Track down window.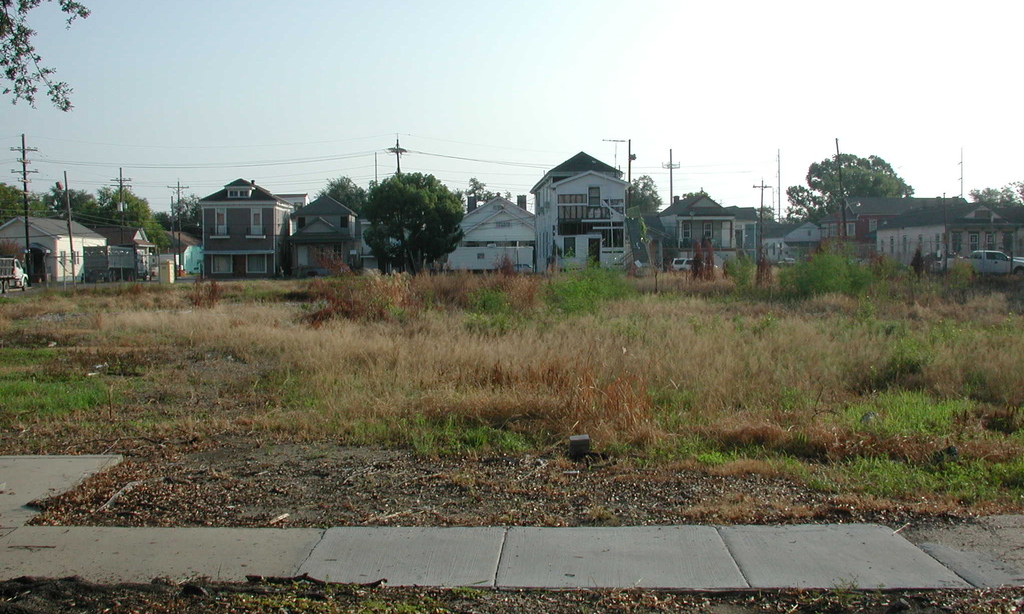
Tracked to (314,246,323,265).
